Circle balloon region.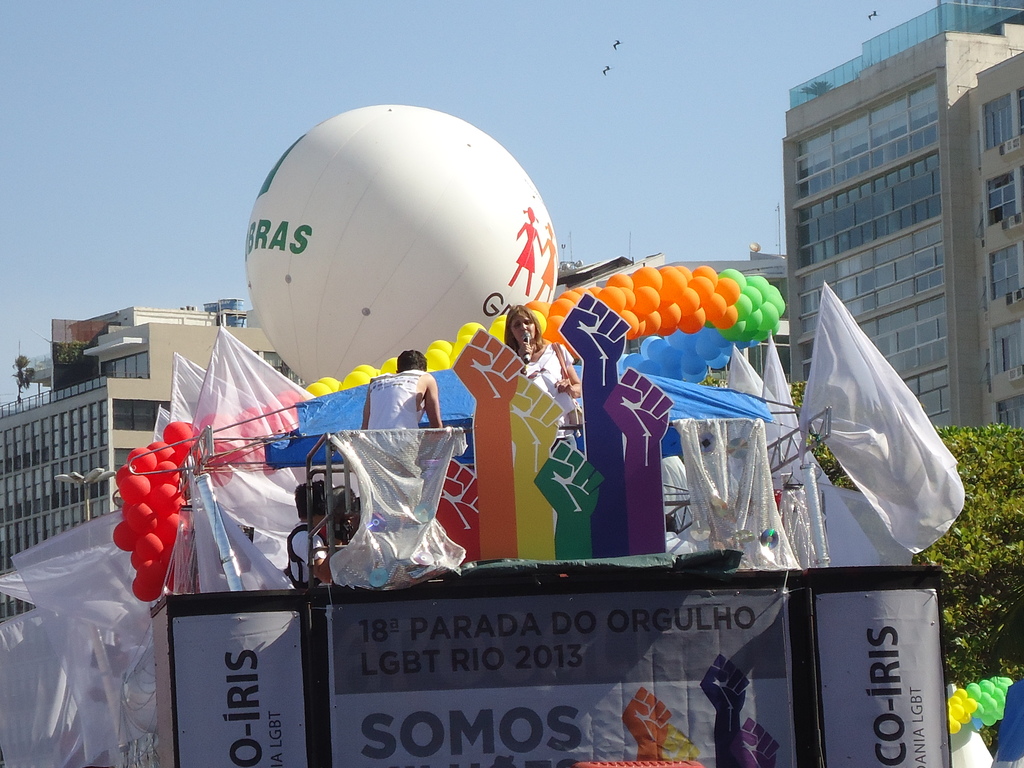
Region: bbox=[678, 263, 694, 284].
